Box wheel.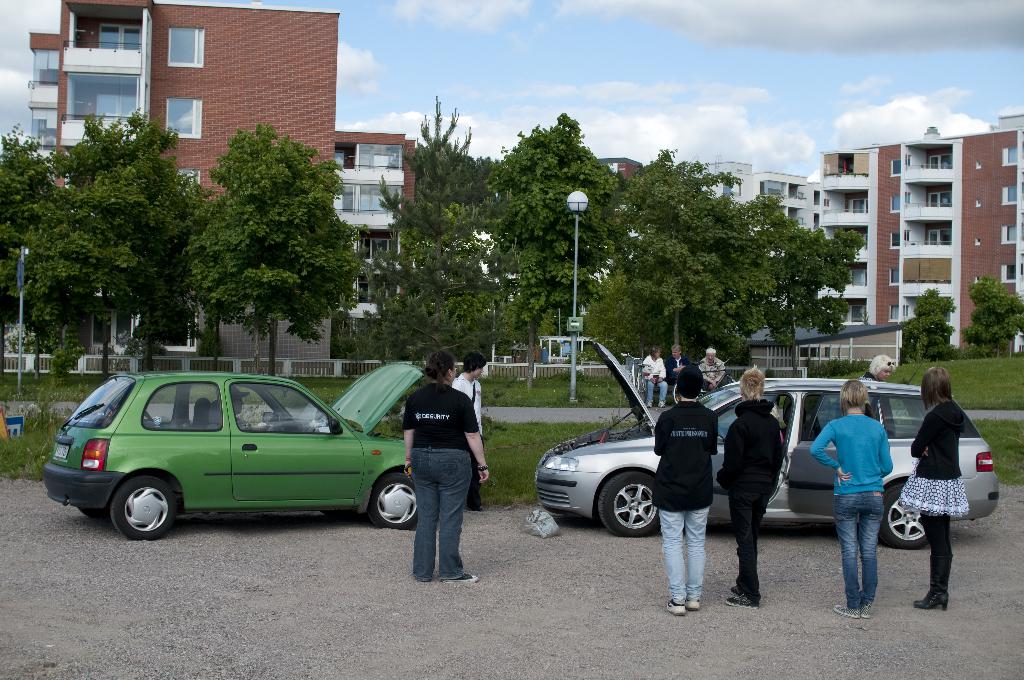
<box>367,474,419,530</box>.
